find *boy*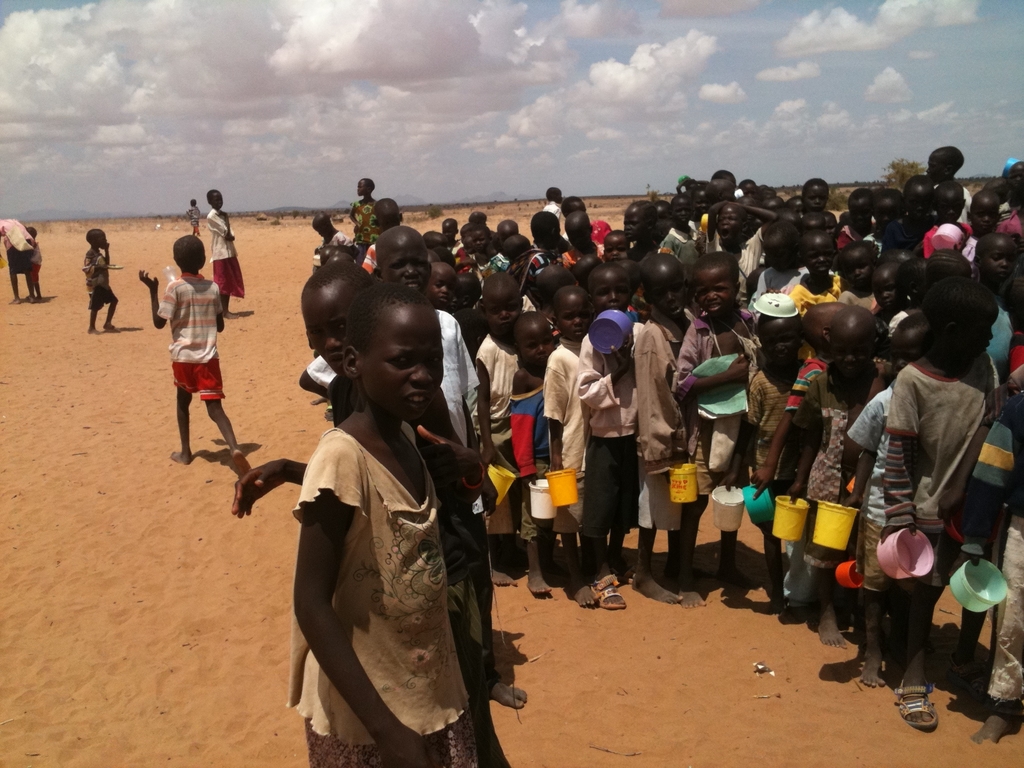
<bbox>186, 200, 203, 236</bbox>
